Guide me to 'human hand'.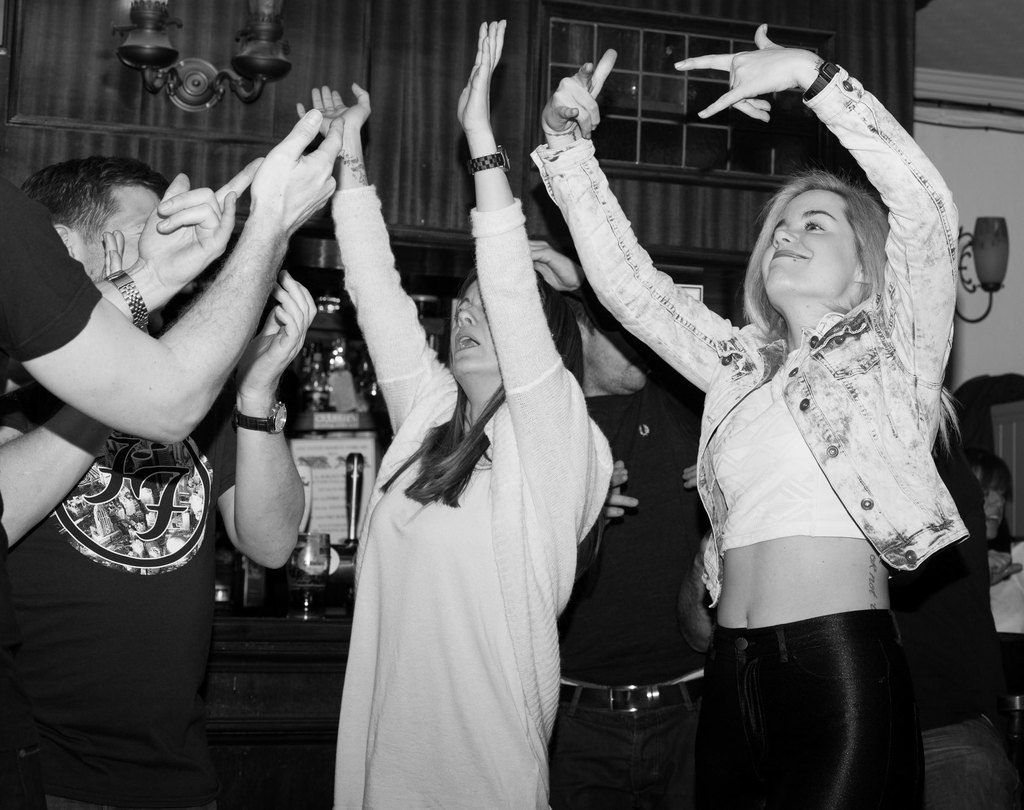
Guidance: {"left": 101, "top": 227, "right": 127, "bottom": 281}.
